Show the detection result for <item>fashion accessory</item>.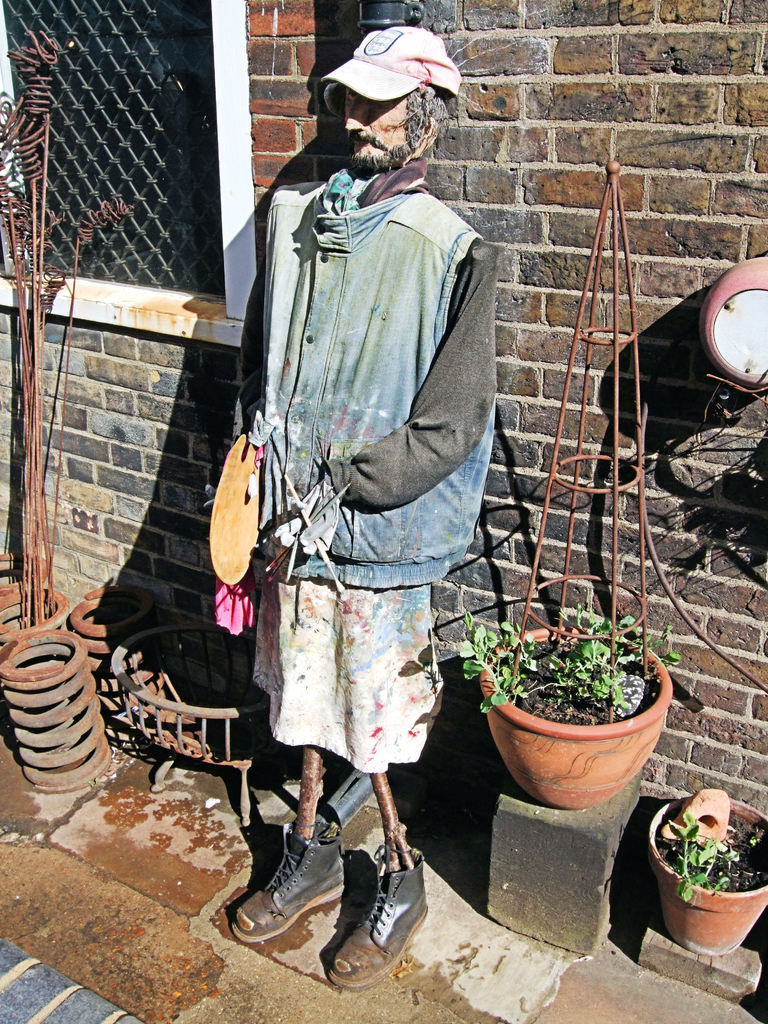
{"x1": 225, "y1": 804, "x2": 368, "y2": 939}.
